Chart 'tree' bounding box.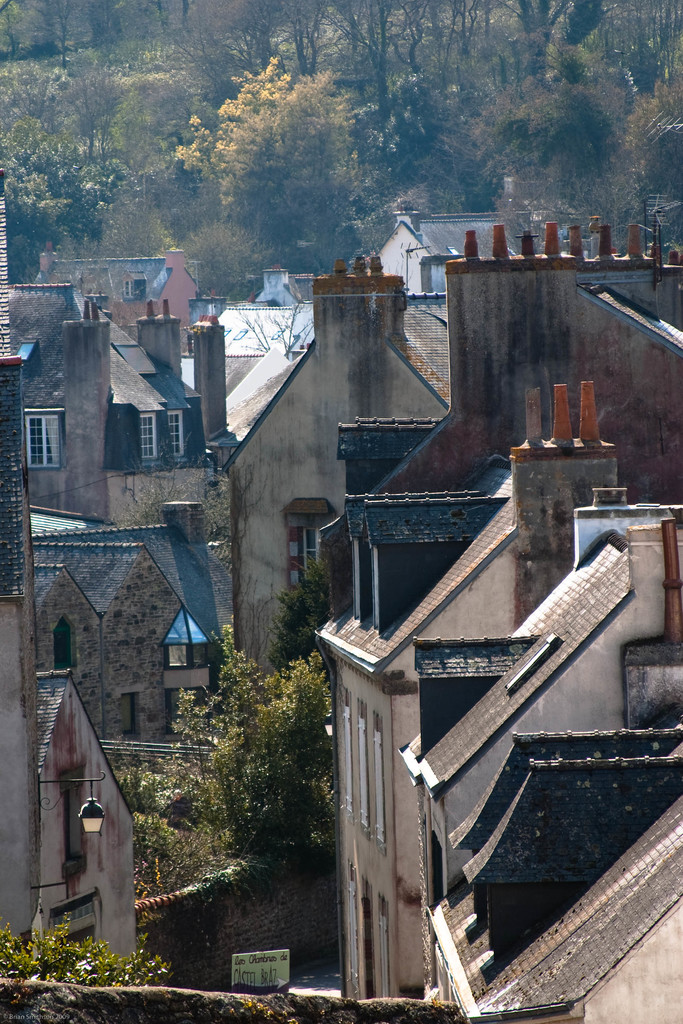
Charted: detection(172, 54, 377, 249).
